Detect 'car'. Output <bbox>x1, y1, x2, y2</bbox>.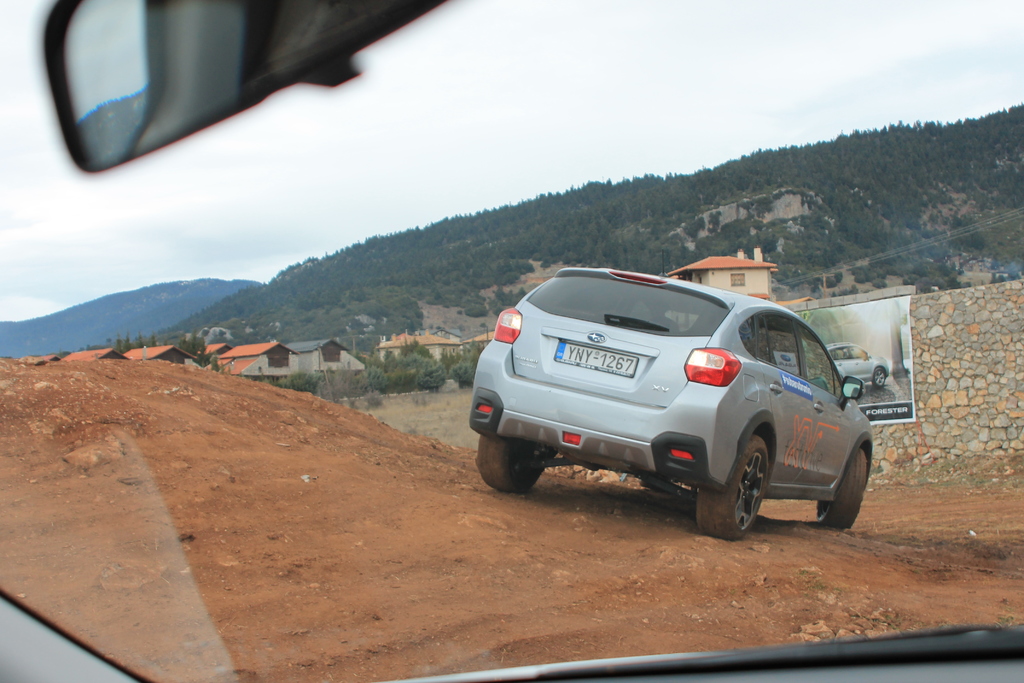
<bbox>823, 340, 890, 389</bbox>.
